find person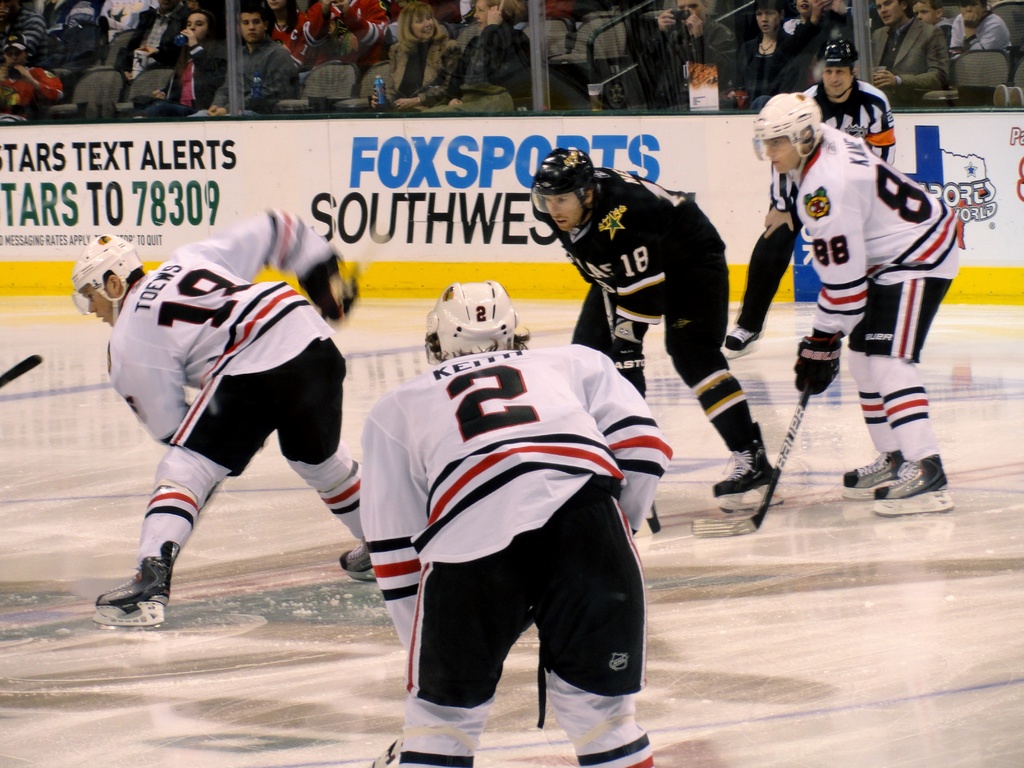
724 38 894 358
